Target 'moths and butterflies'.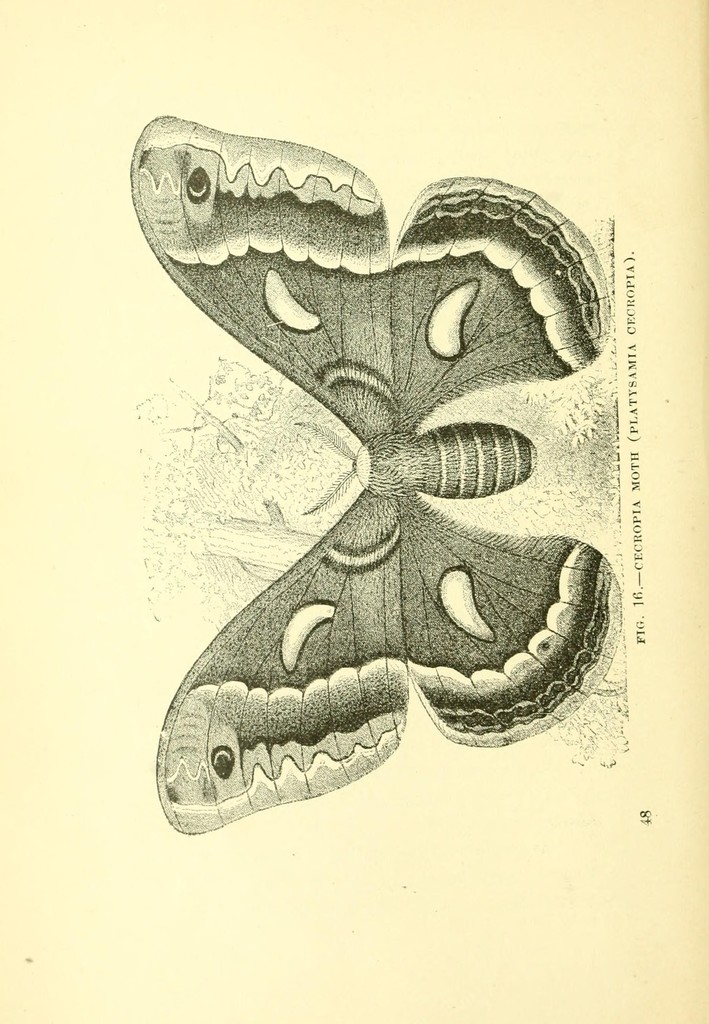
Target region: l=125, t=109, r=626, b=839.
